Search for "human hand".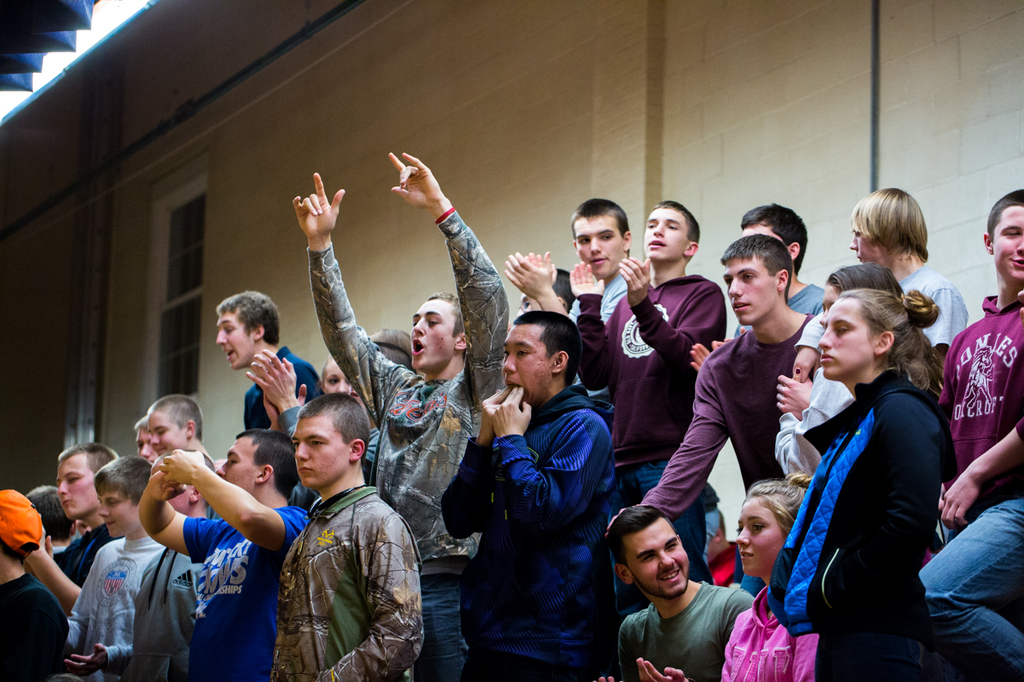
Found at detection(261, 361, 308, 429).
